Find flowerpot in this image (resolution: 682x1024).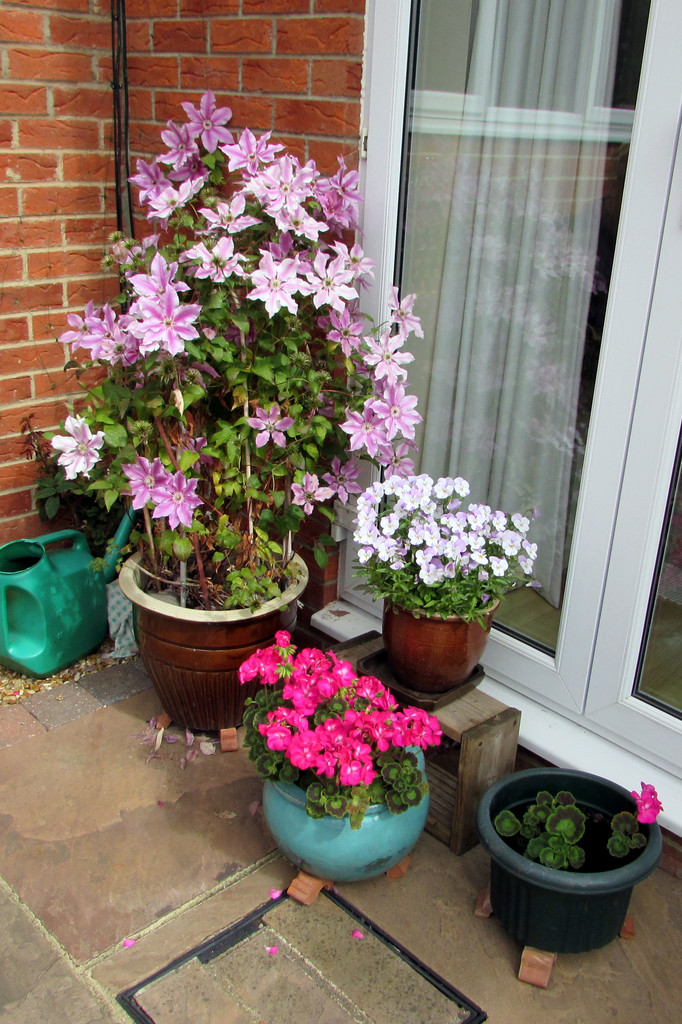
(258,735,435,888).
